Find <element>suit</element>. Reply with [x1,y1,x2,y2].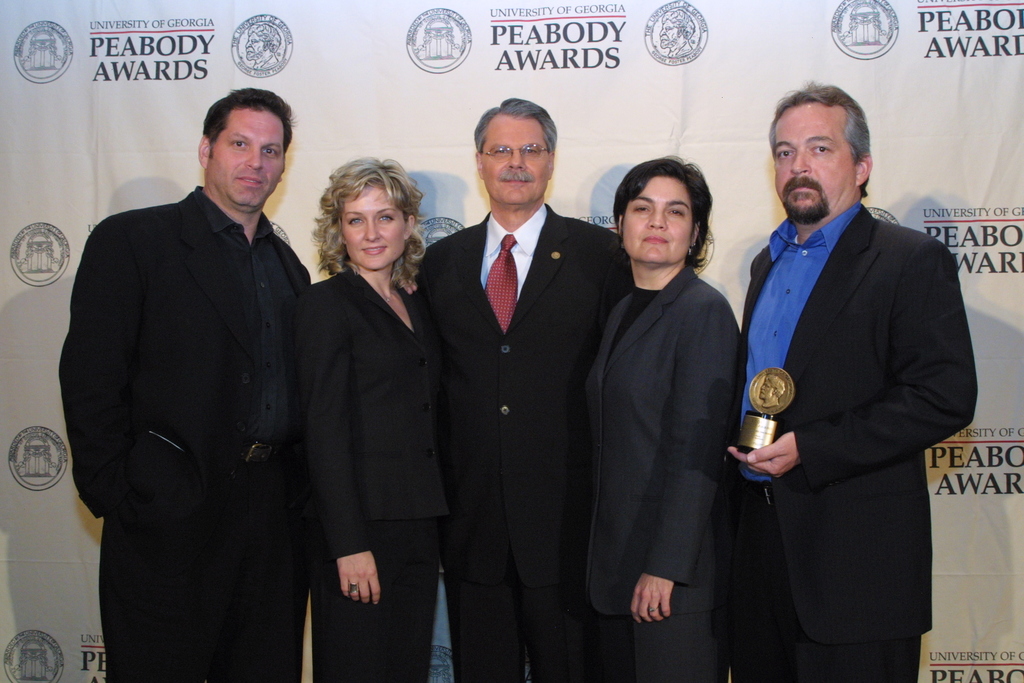
[724,101,974,675].
